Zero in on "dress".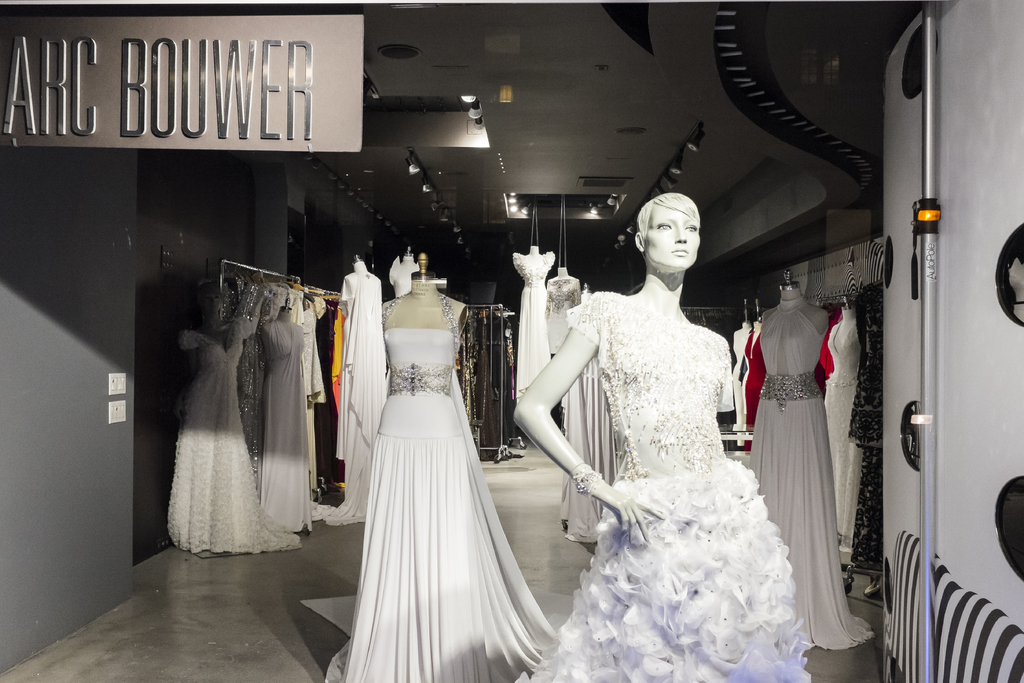
Zeroed in: [left=742, top=331, right=769, bottom=451].
